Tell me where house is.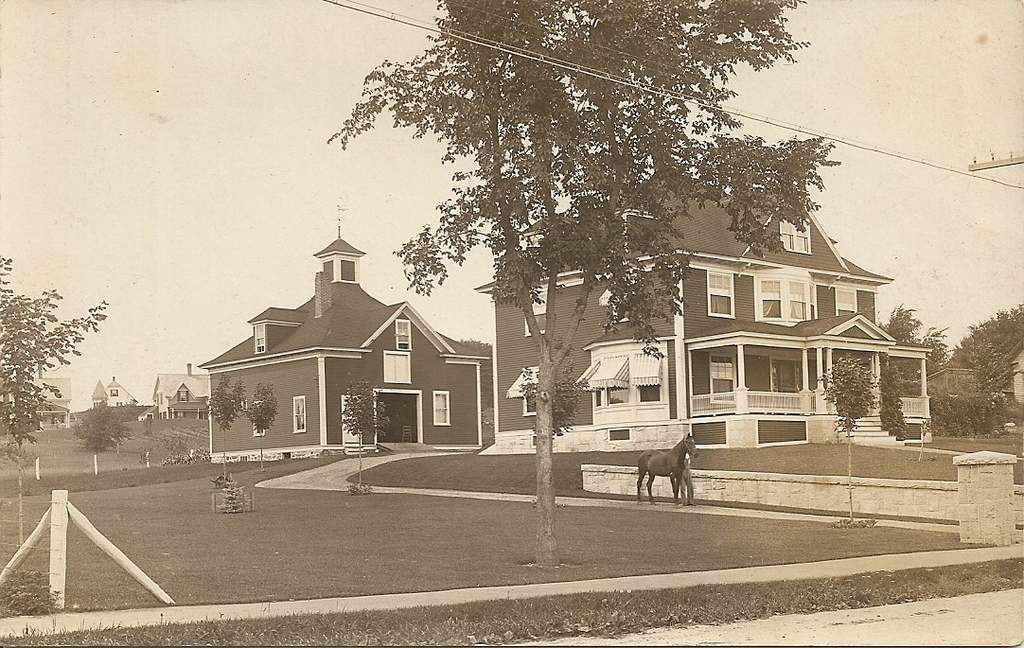
house is at l=137, t=362, r=209, b=420.
